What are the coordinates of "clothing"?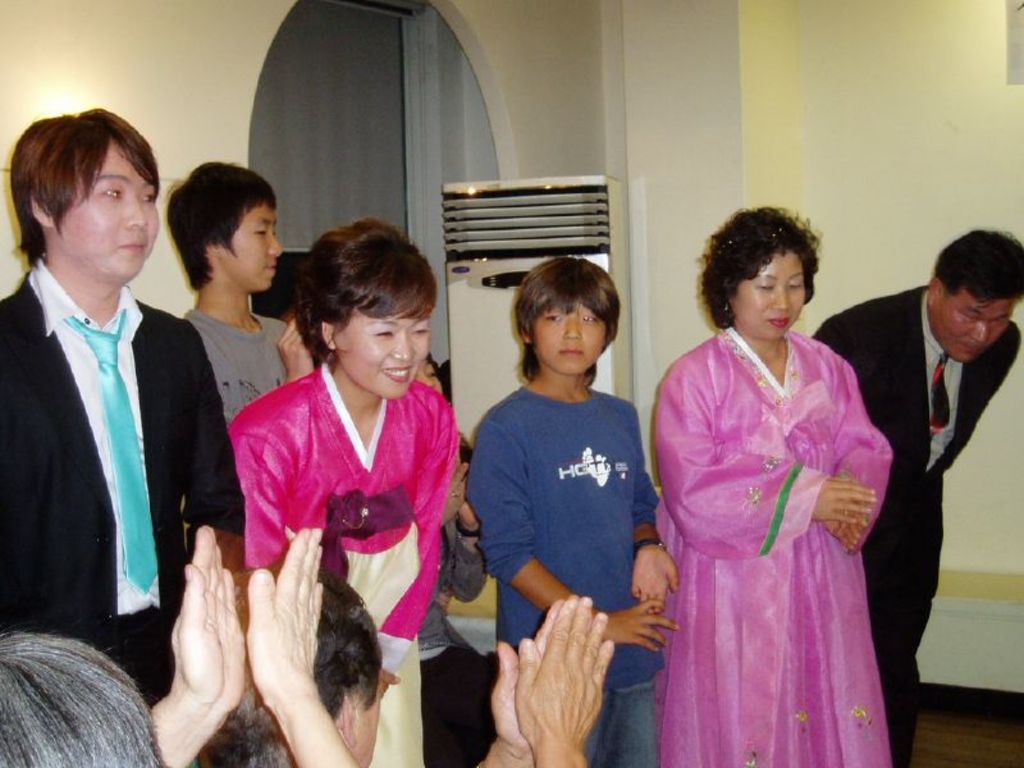
Rect(225, 361, 460, 767).
